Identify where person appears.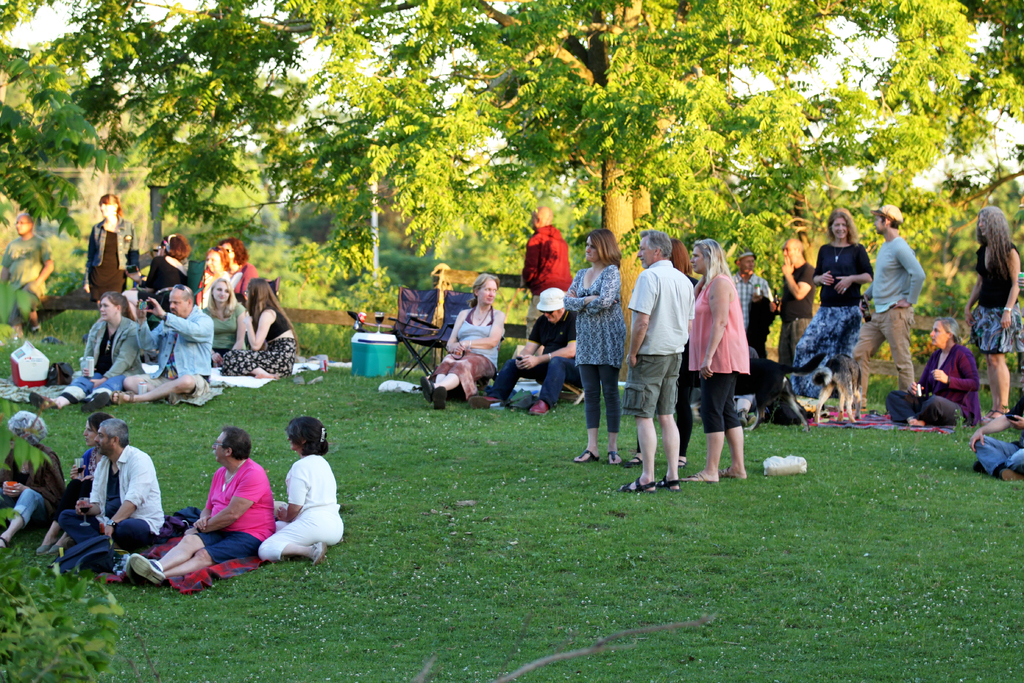
Appears at pyautogui.locateOnScreen(716, 248, 789, 361).
